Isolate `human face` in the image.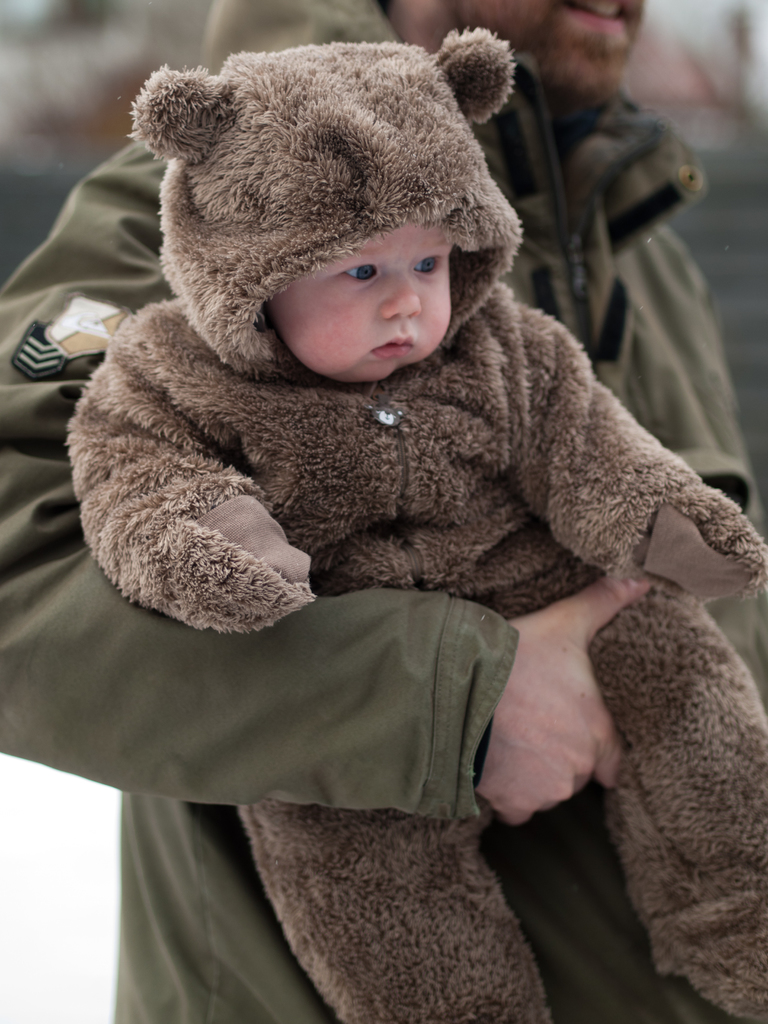
Isolated region: select_region(269, 223, 449, 390).
